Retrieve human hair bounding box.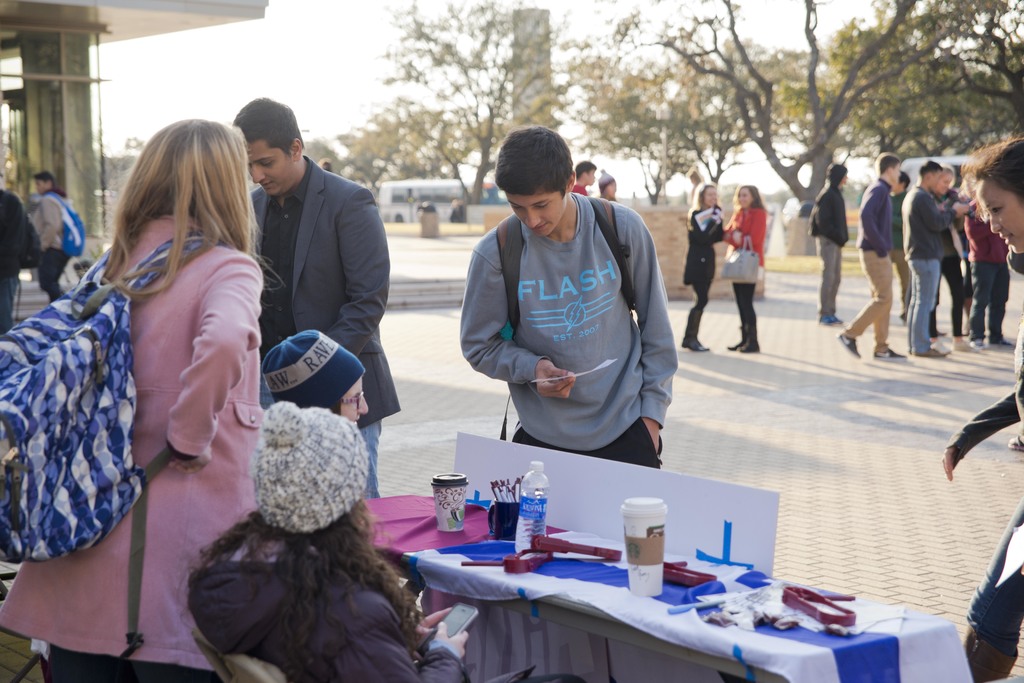
Bounding box: <box>737,188,760,218</box>.
